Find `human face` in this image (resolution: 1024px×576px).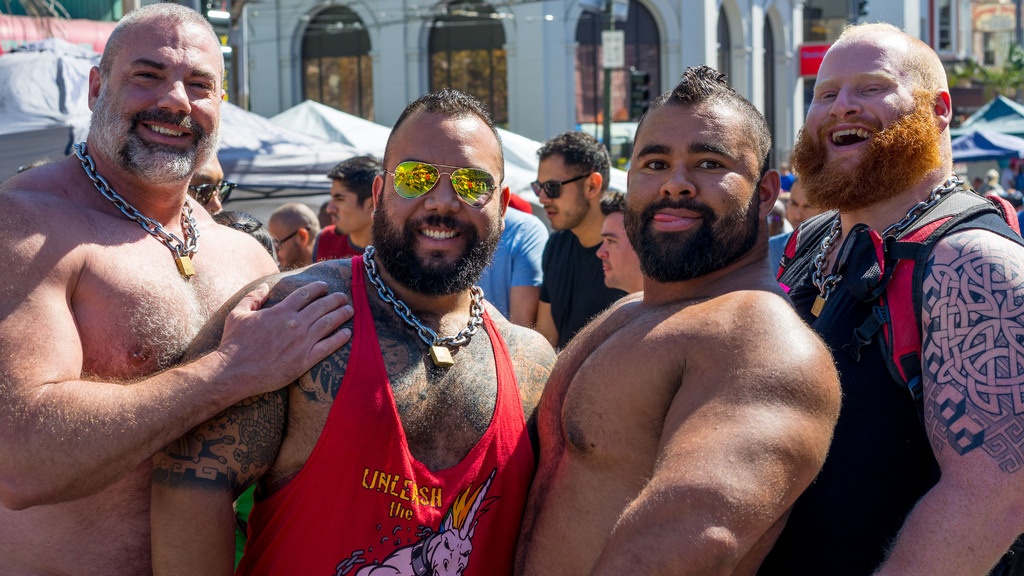
(x1=593, y1=212, x2=644, y2=287).
